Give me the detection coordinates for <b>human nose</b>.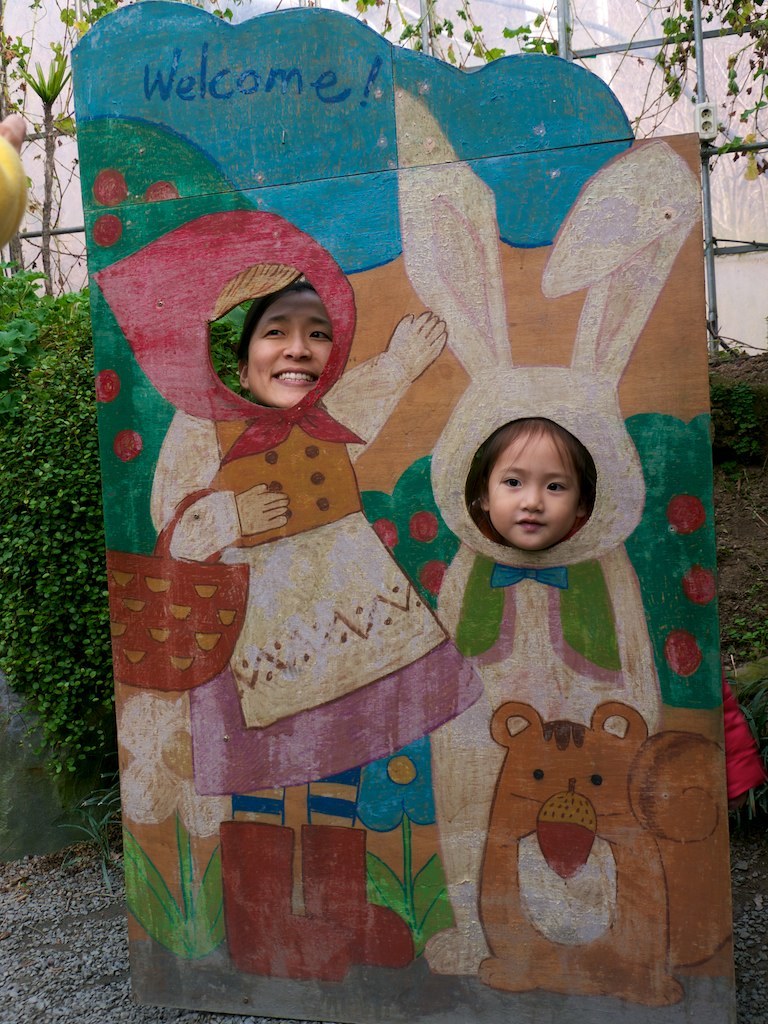
286,326,312,360.
